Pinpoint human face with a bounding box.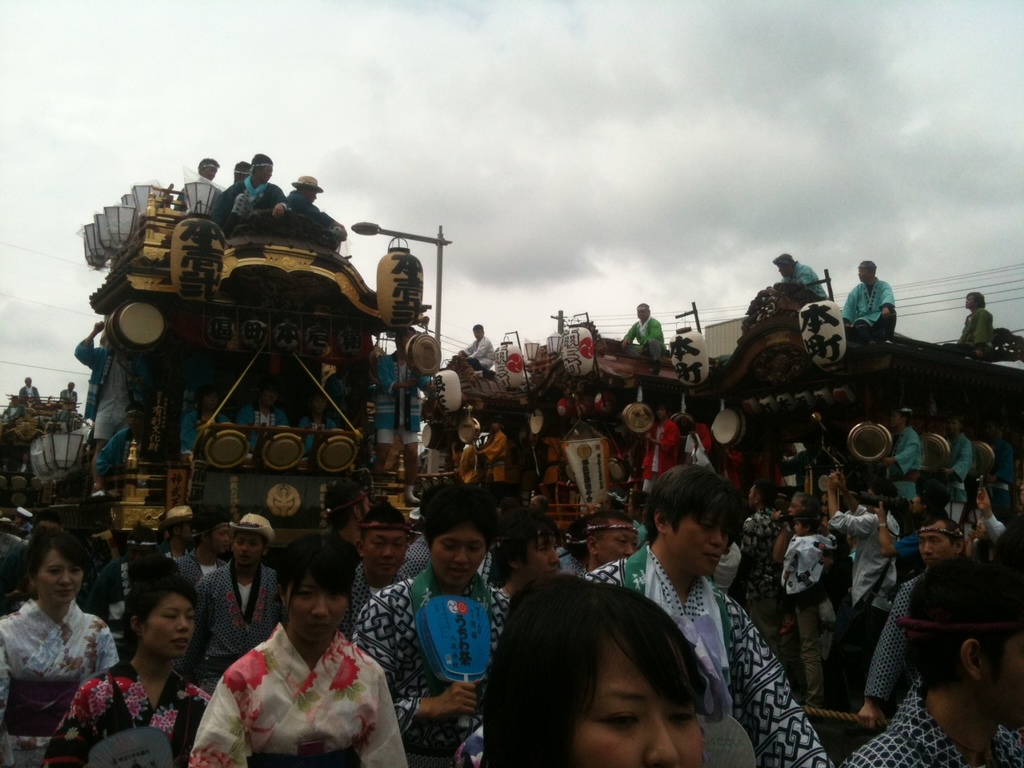
region(37, 545, 82, 606).
